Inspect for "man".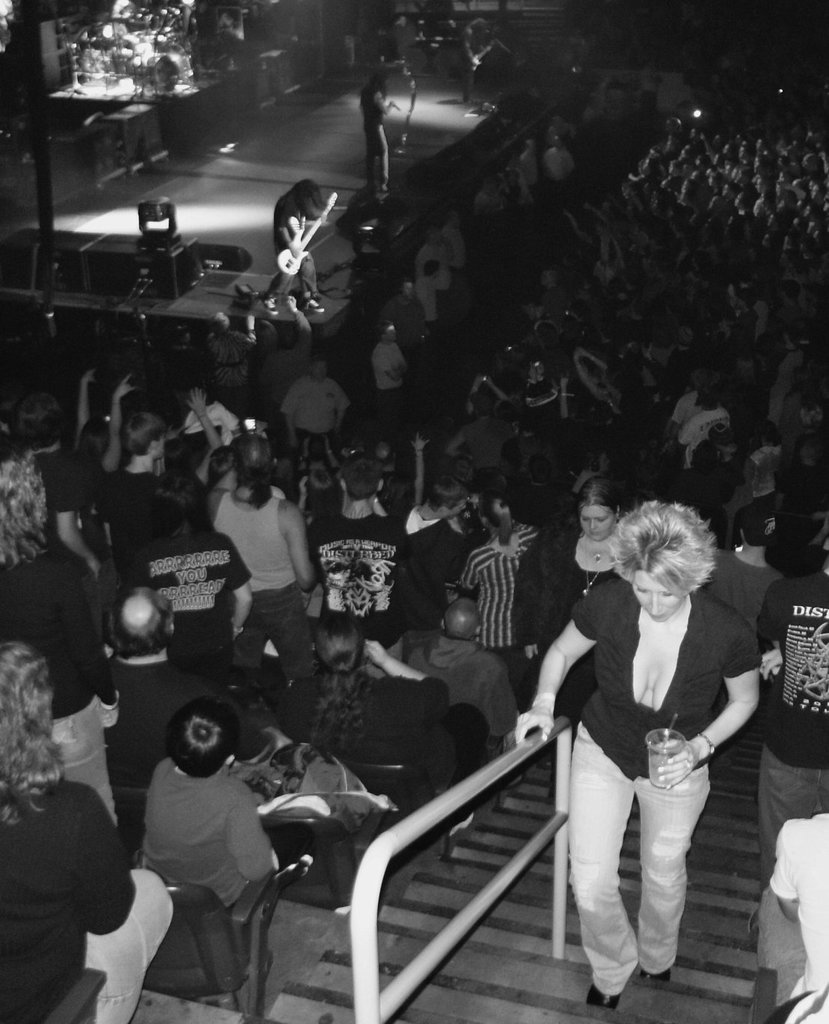
Inspection: (x1=260, y1=183, x2=337, y2=315).
